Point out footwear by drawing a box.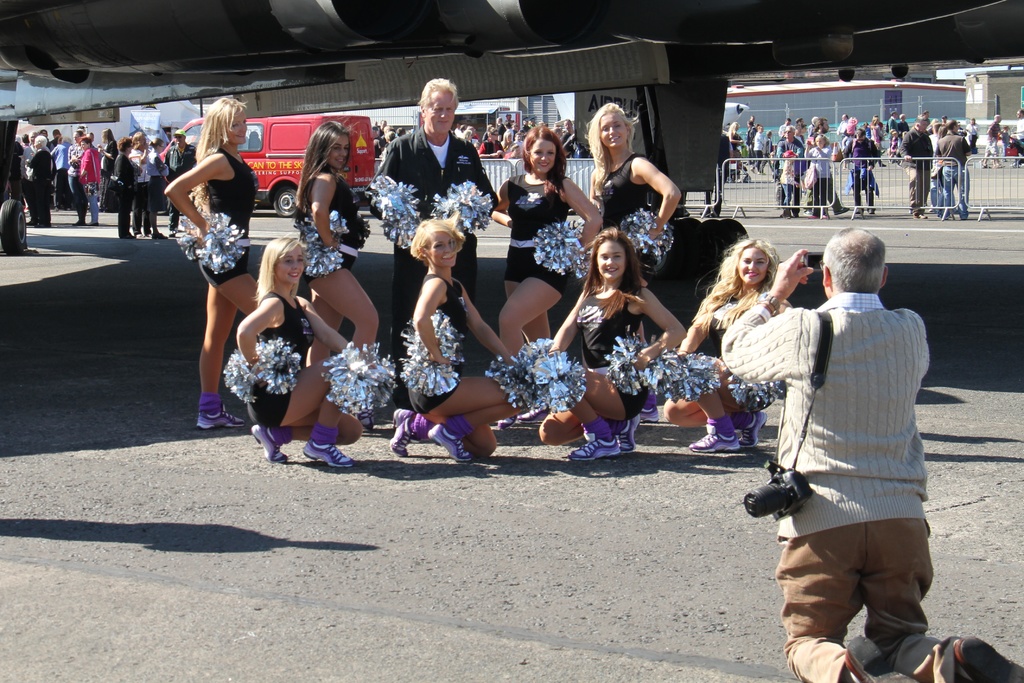
bbox=(394, 406, 417, 461).
